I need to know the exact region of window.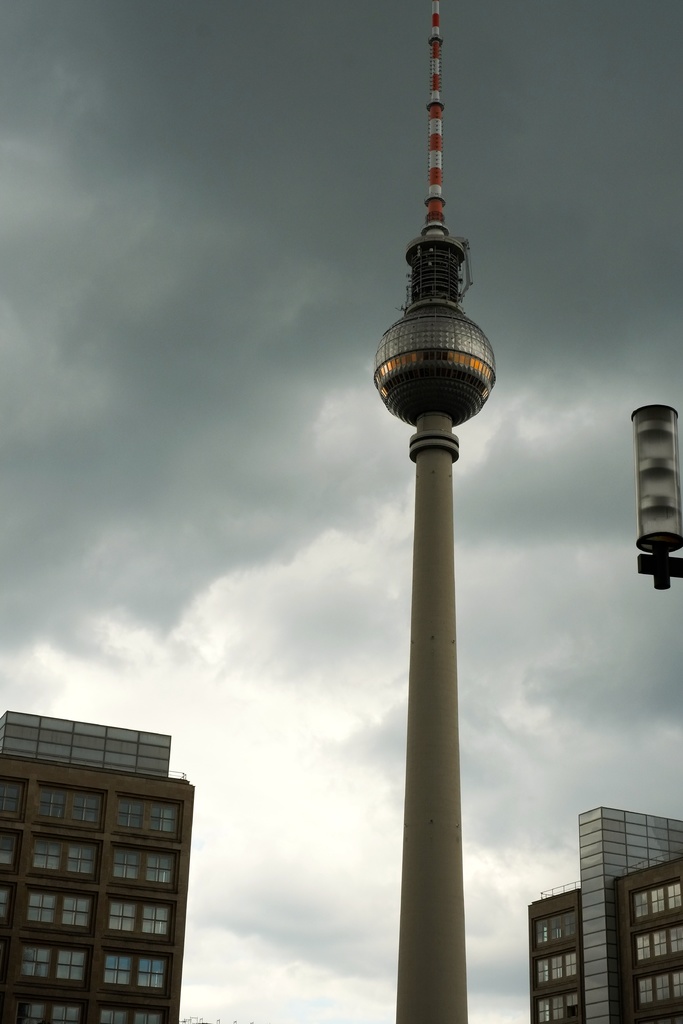
Region: 535,913,575,946.
